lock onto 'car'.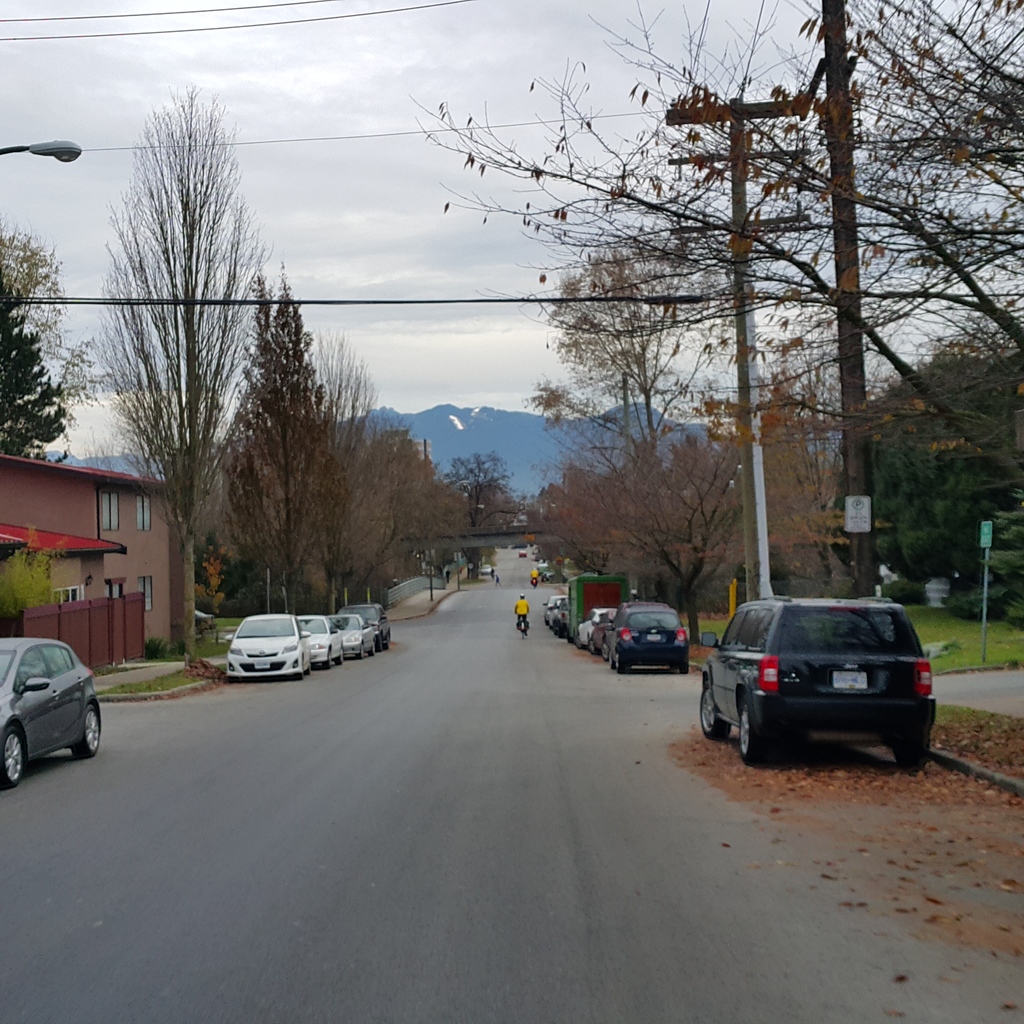
Locked: BBox(350, 602, 396, 648).
